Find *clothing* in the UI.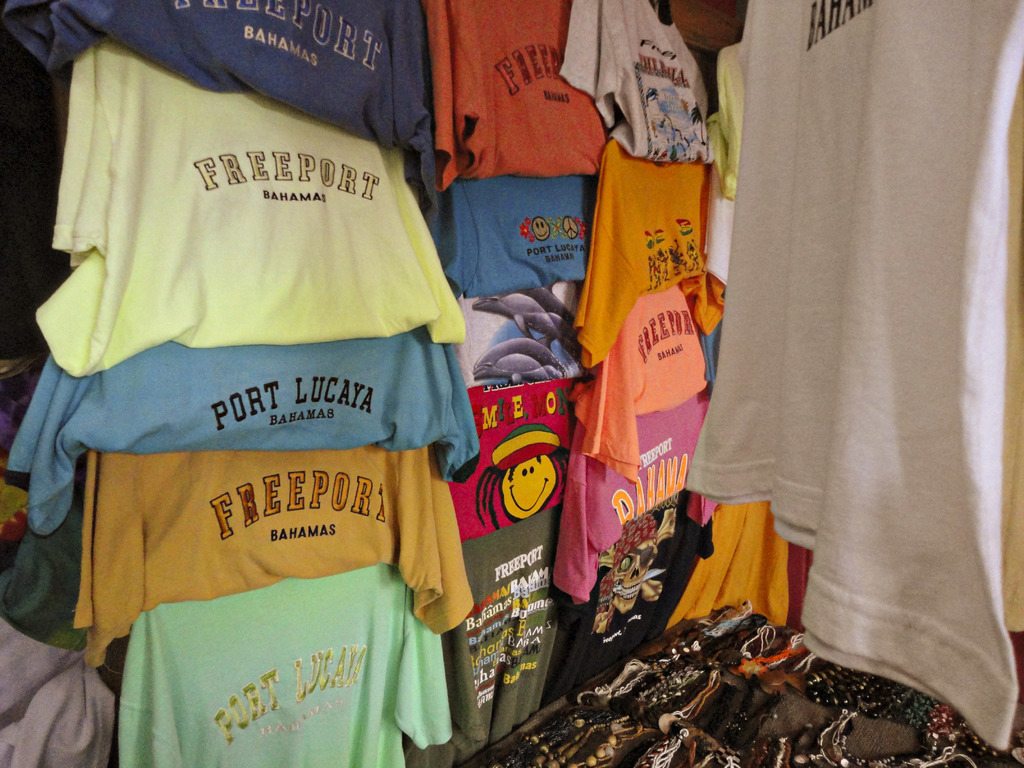
UI element at {"x1": 0, "y1": 609, "x2": 114, "y2": 767}.
